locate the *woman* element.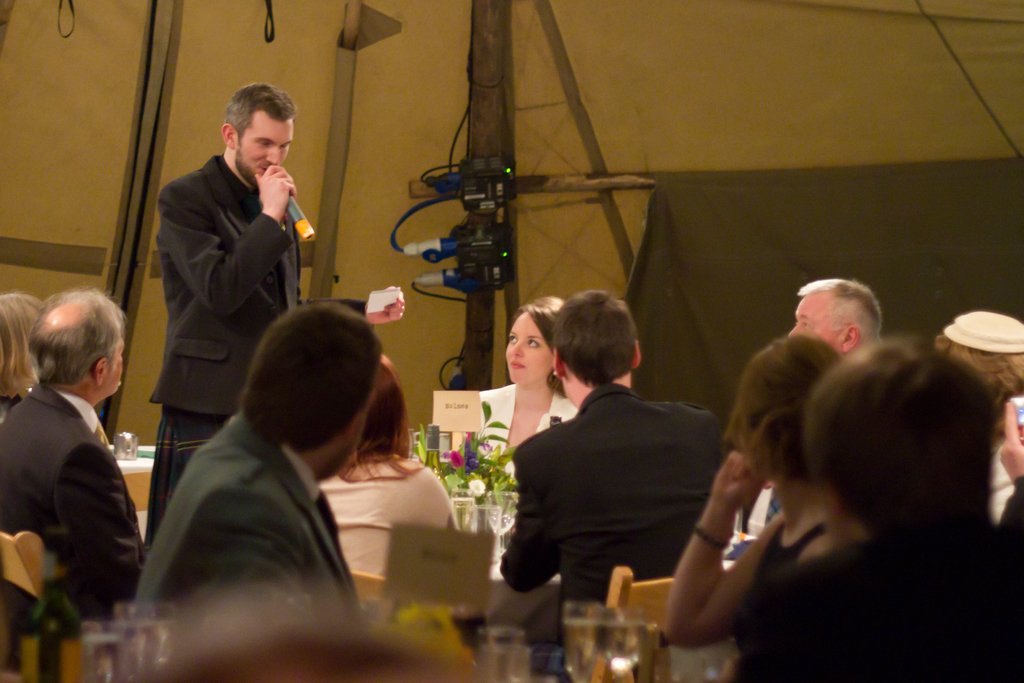
Element bbox: (0, 292, 51, 422).
